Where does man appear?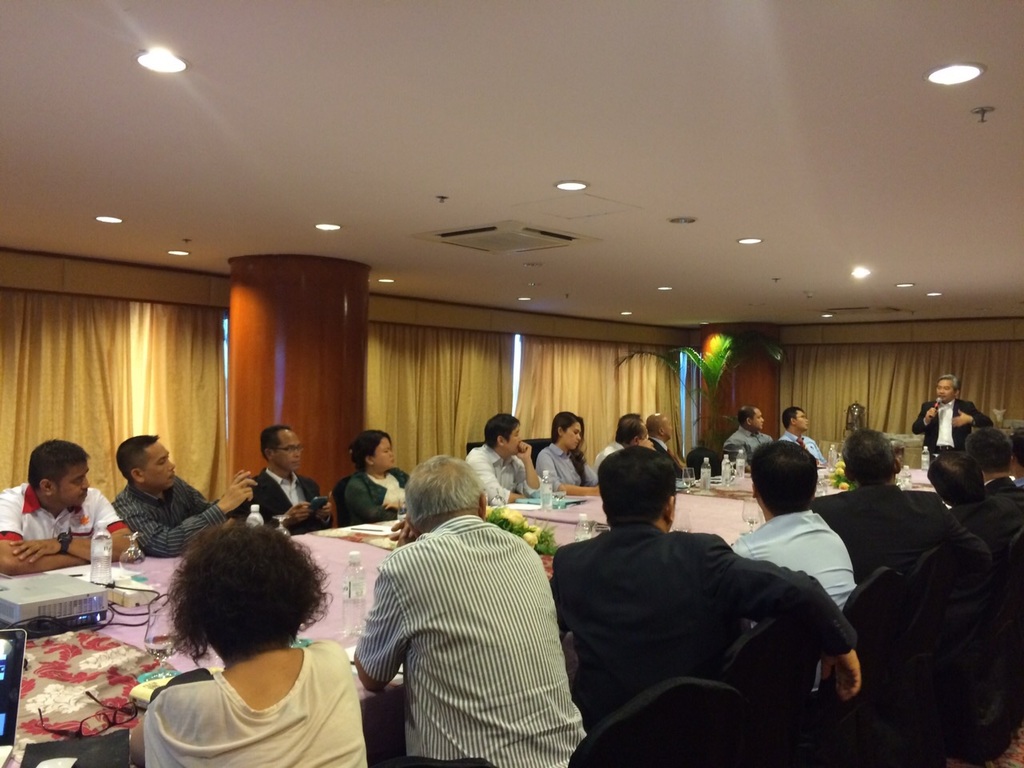
Appears at {"x1": 0, "y1": 438, "x2": 143, "y2": 574}.
